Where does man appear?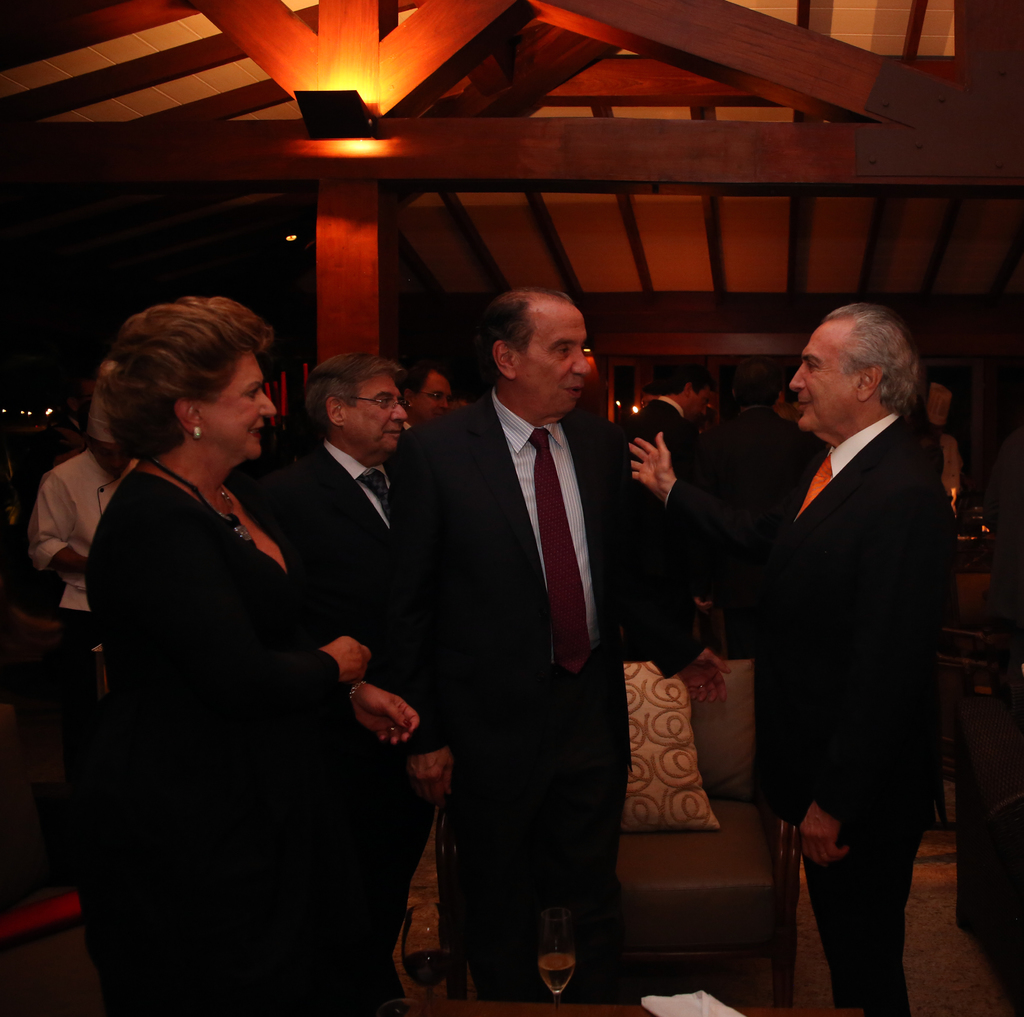
Appears at (x1=604, y1=364, x2=708, y2=666).
